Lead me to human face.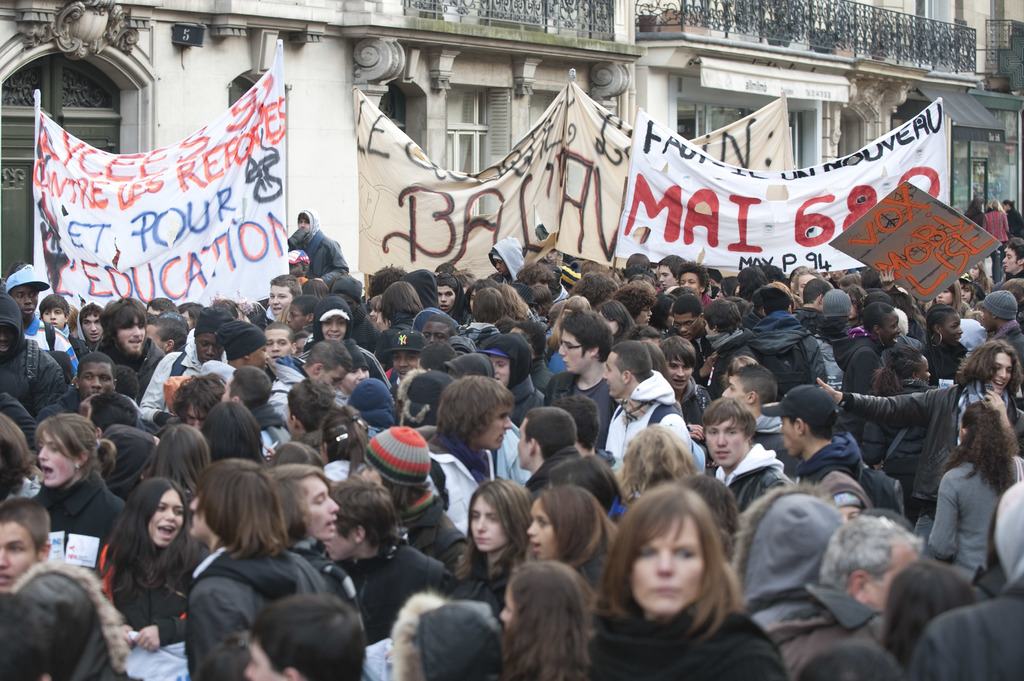
Lead to x1=243, y1=640, x2=284, y2=680.
